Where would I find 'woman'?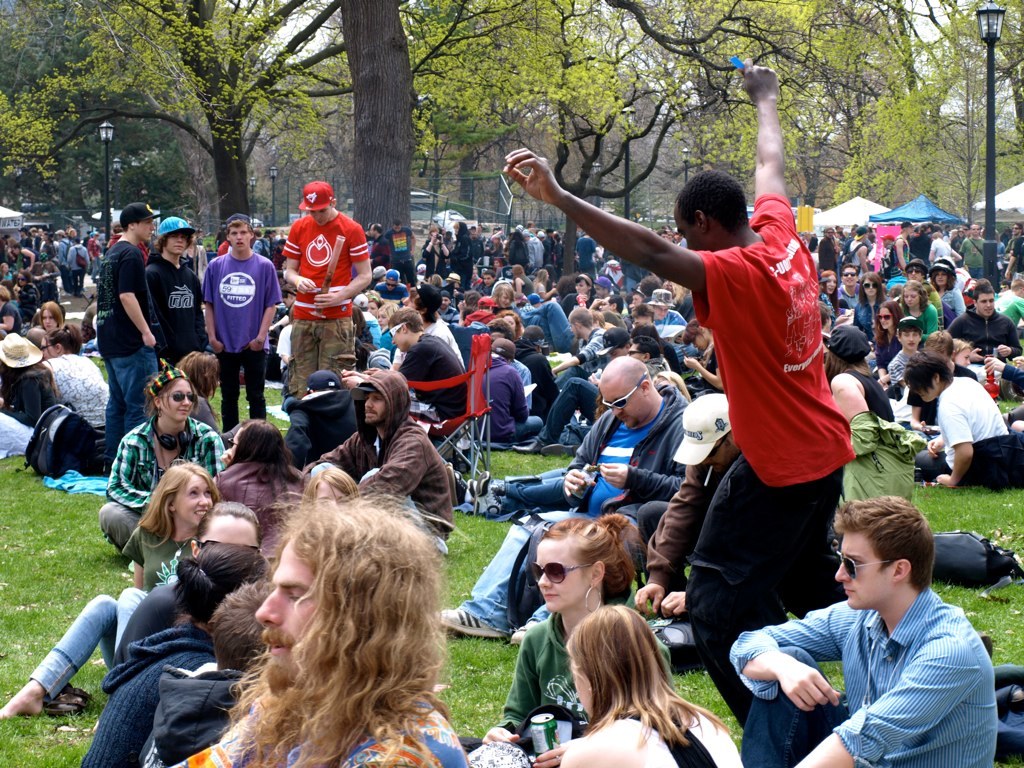
At crop(483, 508, 646, 767).
